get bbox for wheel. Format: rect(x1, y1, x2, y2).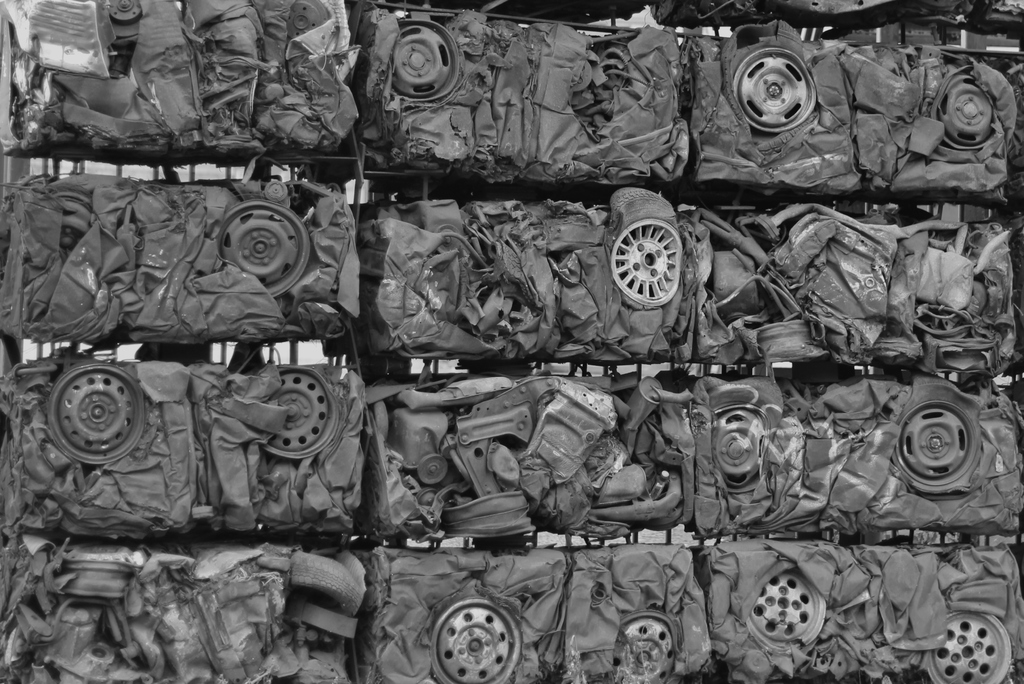
rect(262, 366, 337, 461).
